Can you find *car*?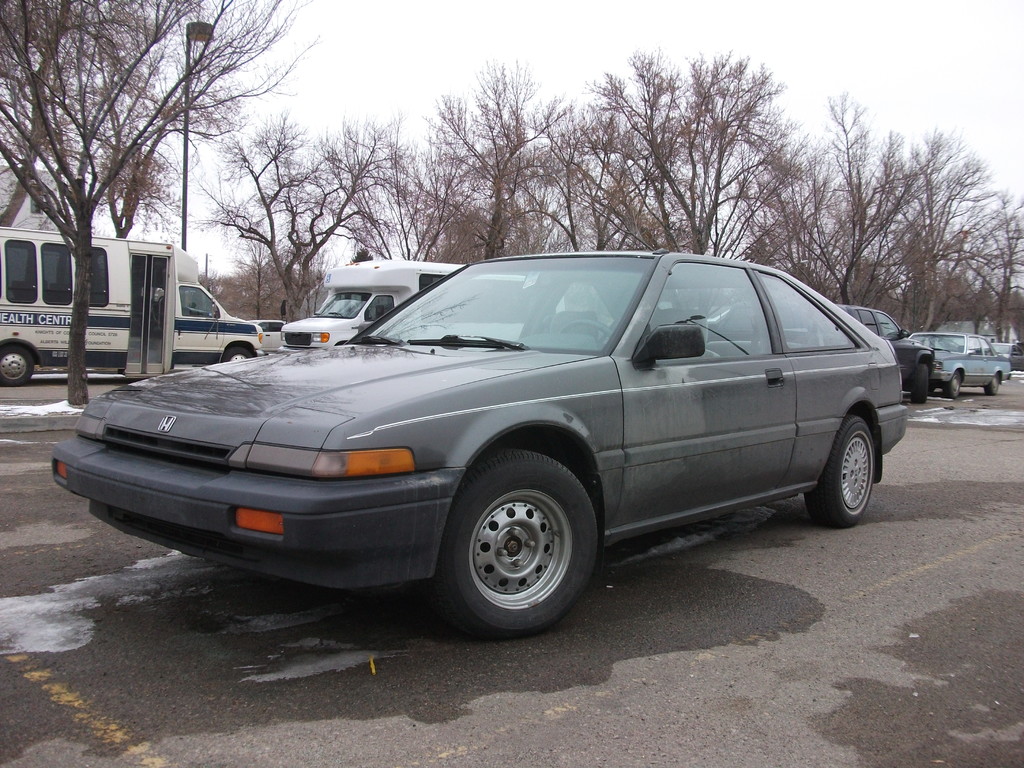
Yes, bounding box: [51,252,906,643].
